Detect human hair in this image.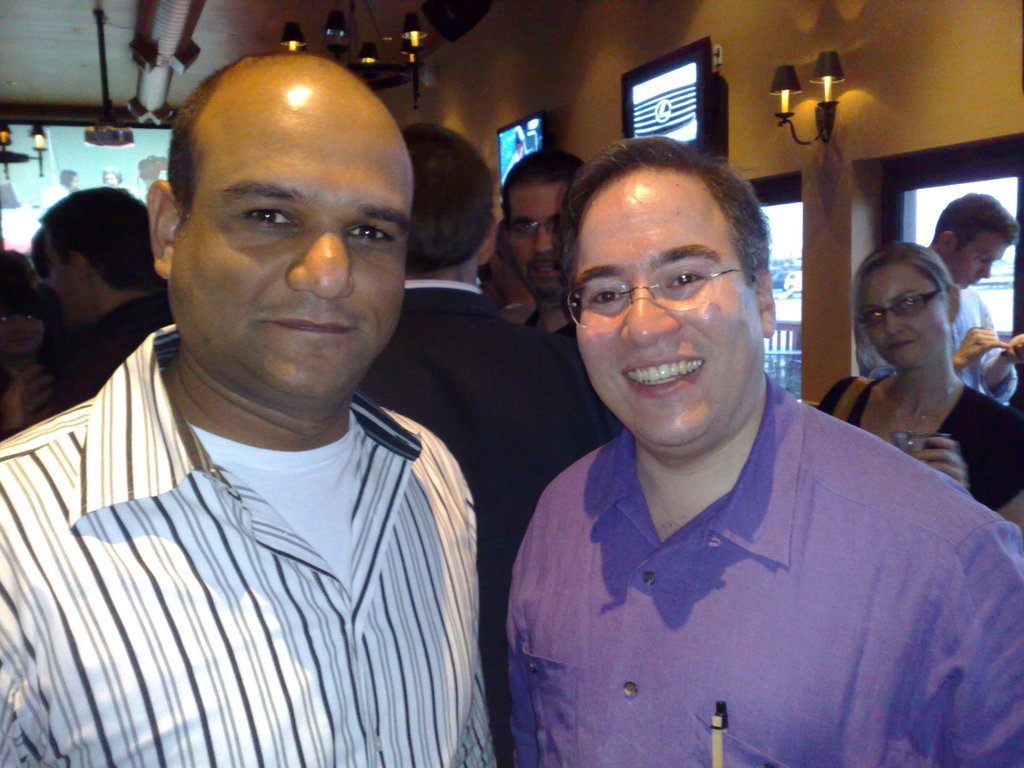
Detection: crop(562, 132, 767, 316).
